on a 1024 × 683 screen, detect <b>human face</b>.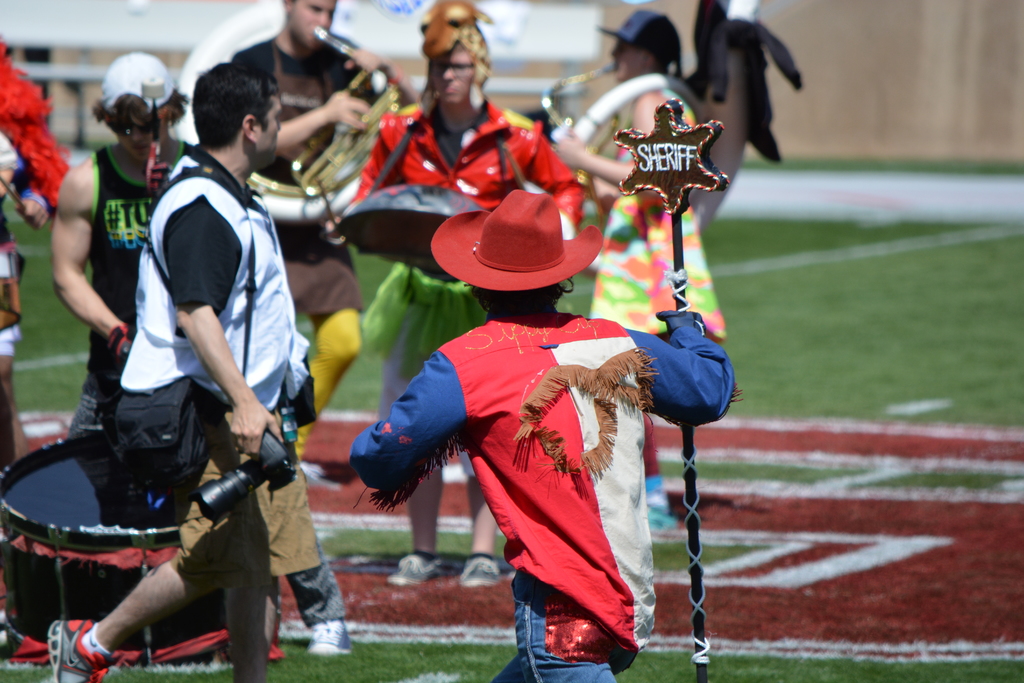
(left=248, top=76, right=282, bottom=164).
